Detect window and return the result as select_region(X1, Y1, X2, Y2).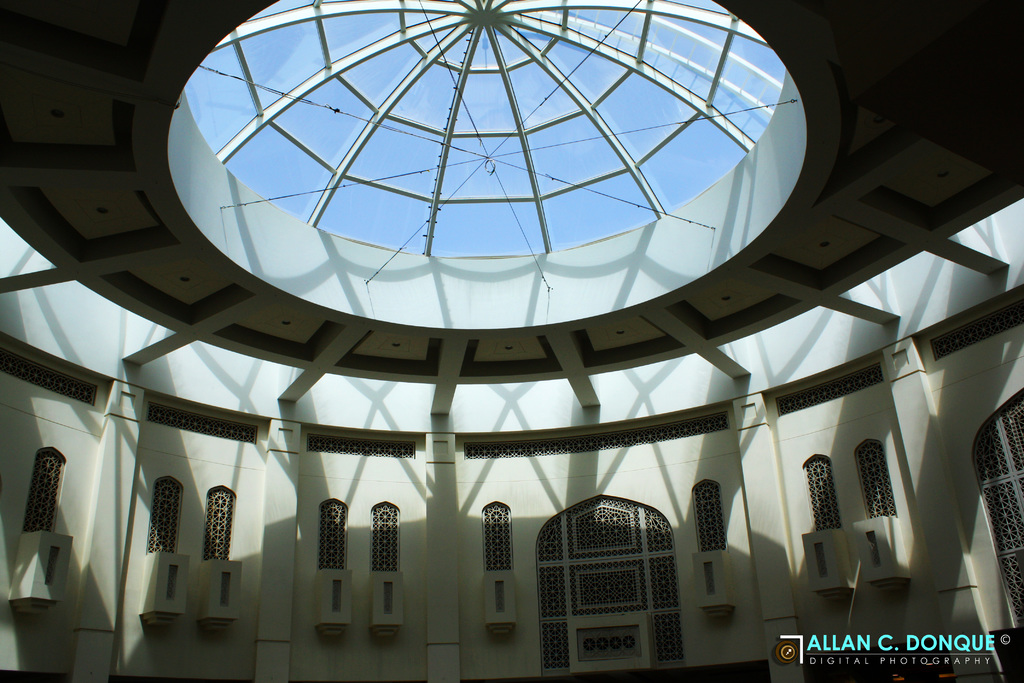
select_region(369, 500, 400, 573).
